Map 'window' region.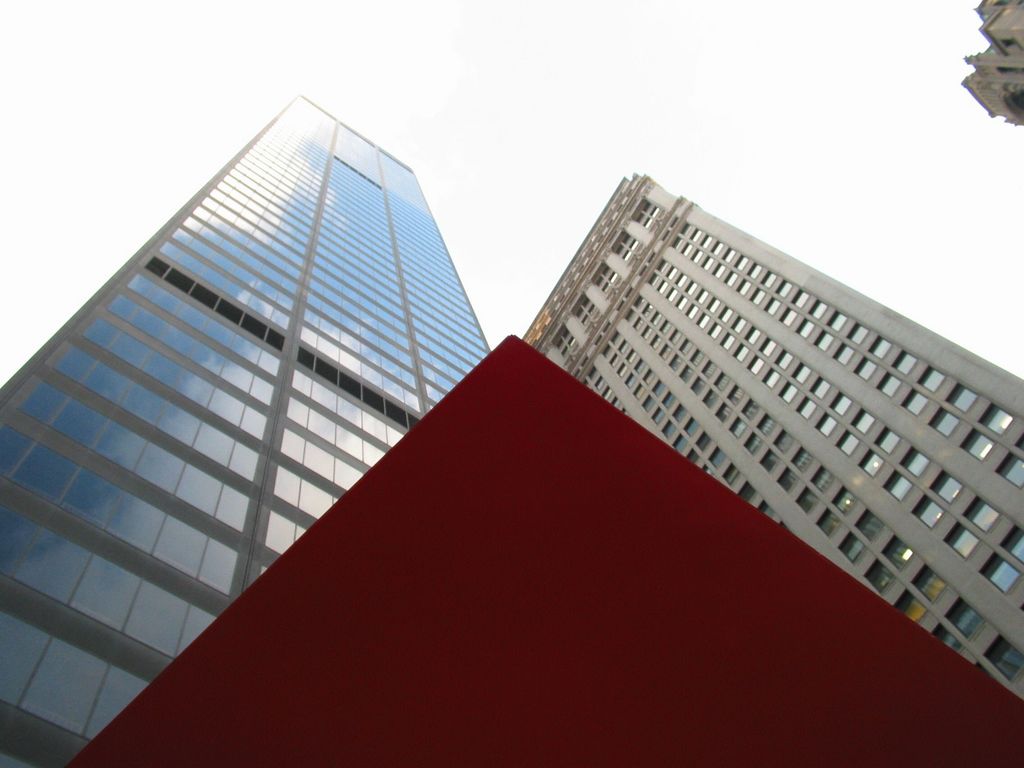
Mapped to pyautogui.locateOnScreen(714, 372, 730, 390).
